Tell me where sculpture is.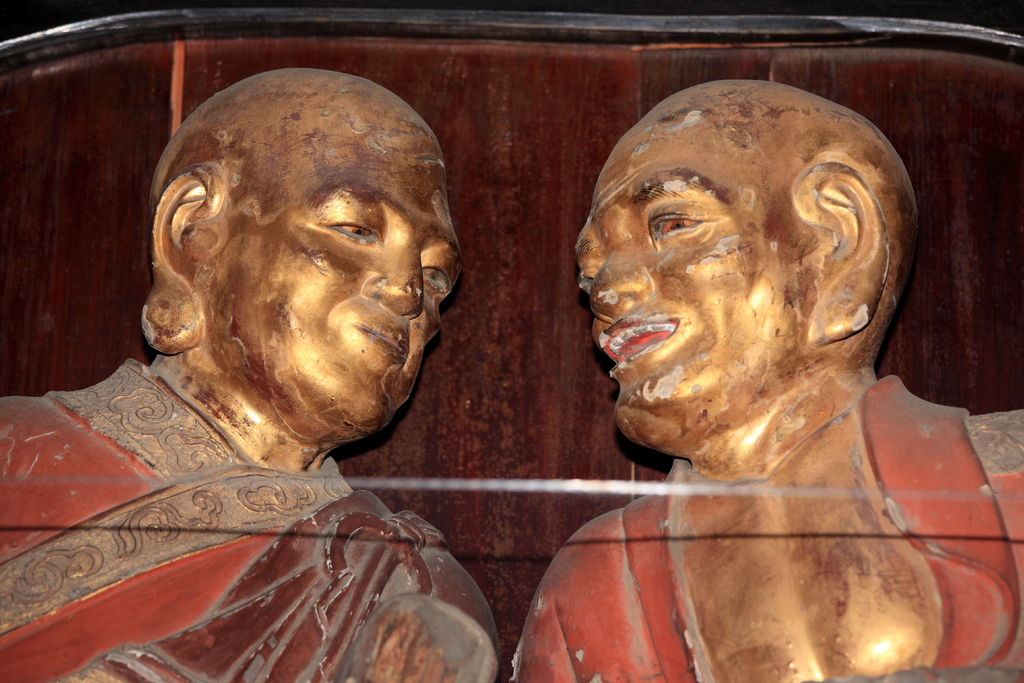
sculpture is at detection(8, 55, 550, 668).
